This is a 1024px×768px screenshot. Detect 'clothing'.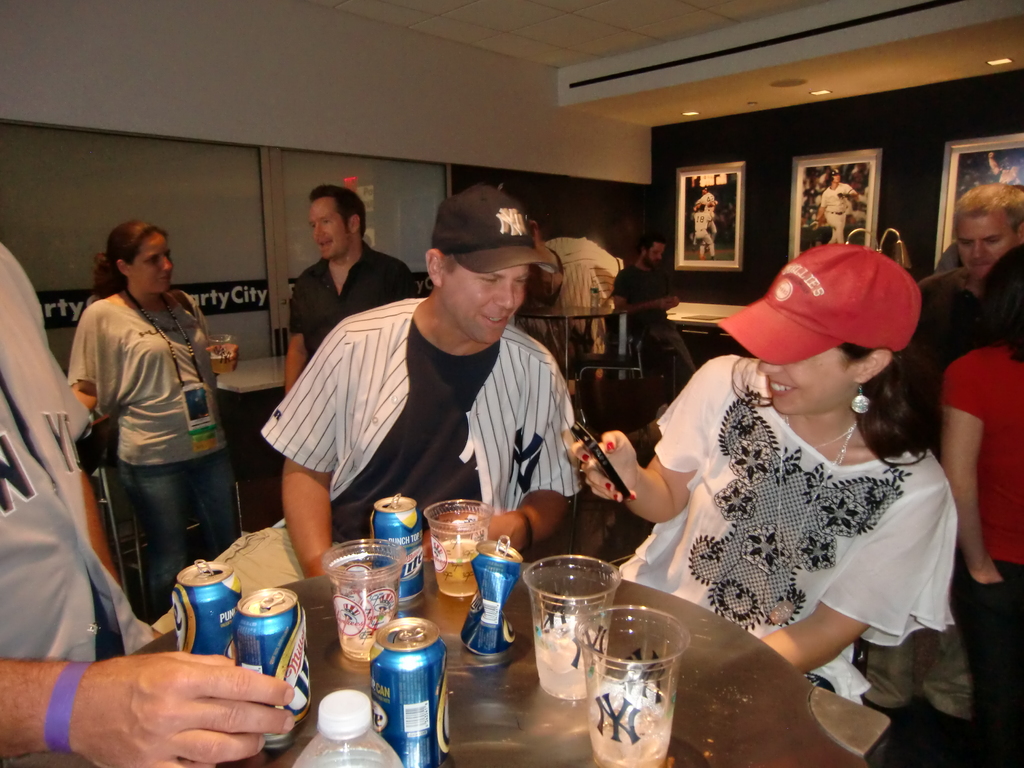
(left=819, top=181, right=854, bottom=249).
